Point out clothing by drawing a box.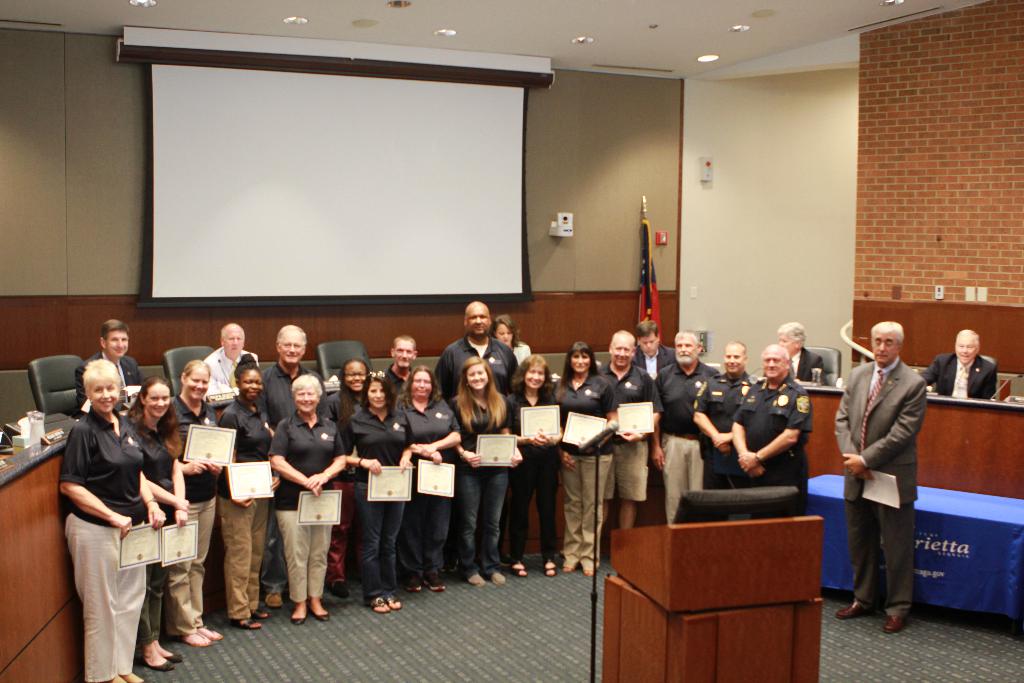
left=68, top=348, right=142, bottom=408.
